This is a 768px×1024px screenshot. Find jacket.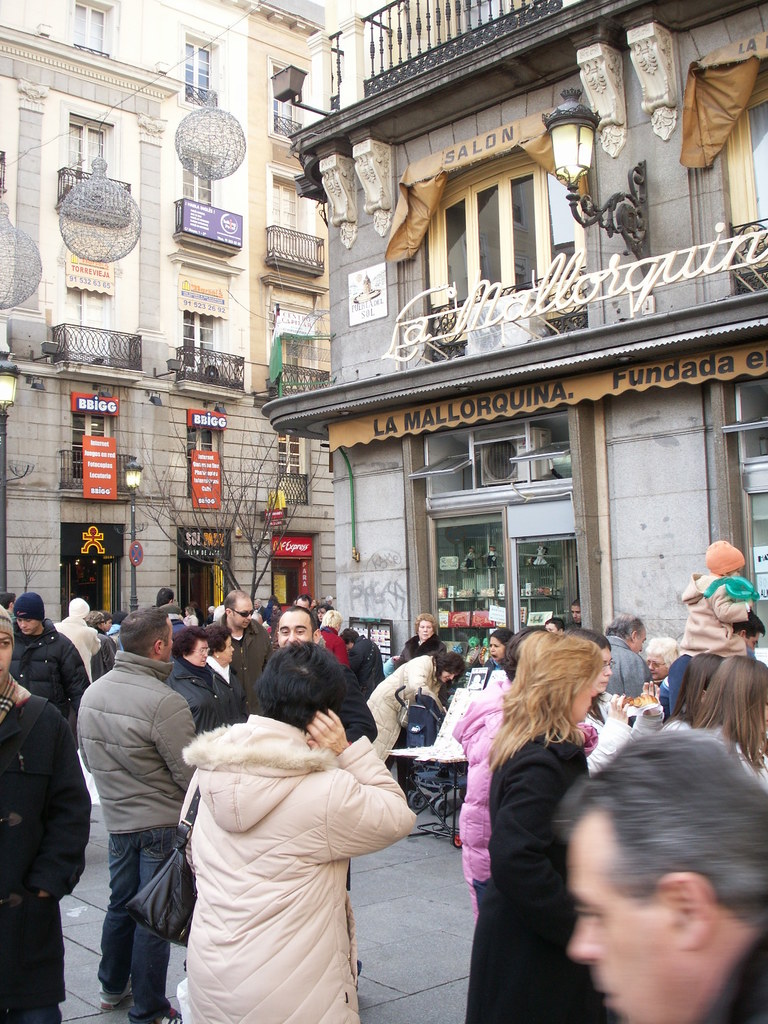
Bounding box: x1=465, y1=727, x2=619, y2=1023.
